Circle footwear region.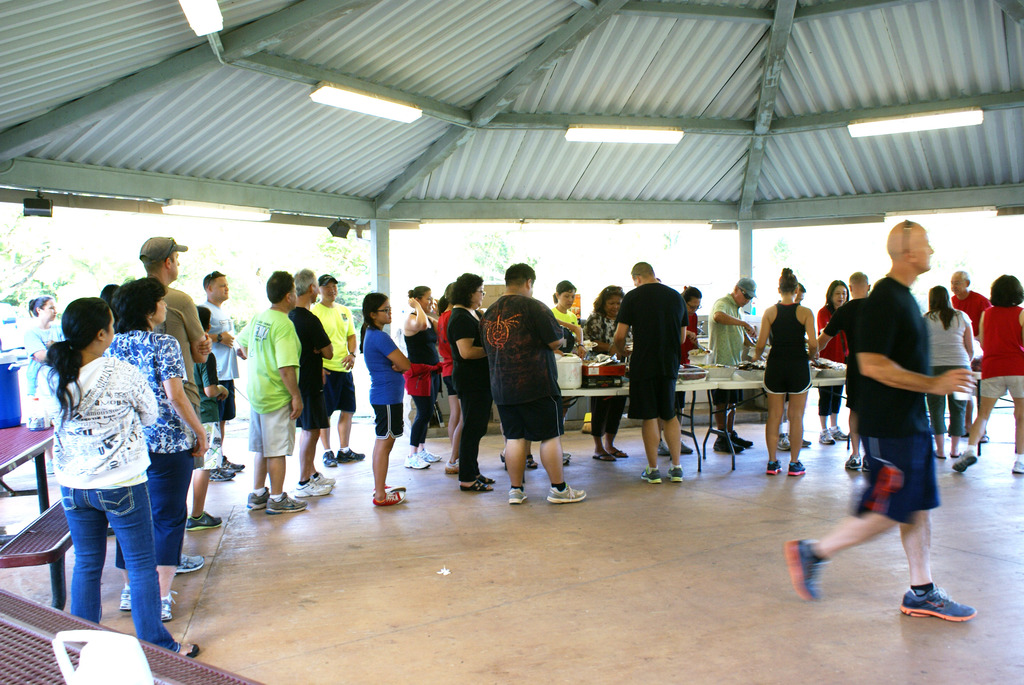
Region: BBox(714, 430, 758, 454).
